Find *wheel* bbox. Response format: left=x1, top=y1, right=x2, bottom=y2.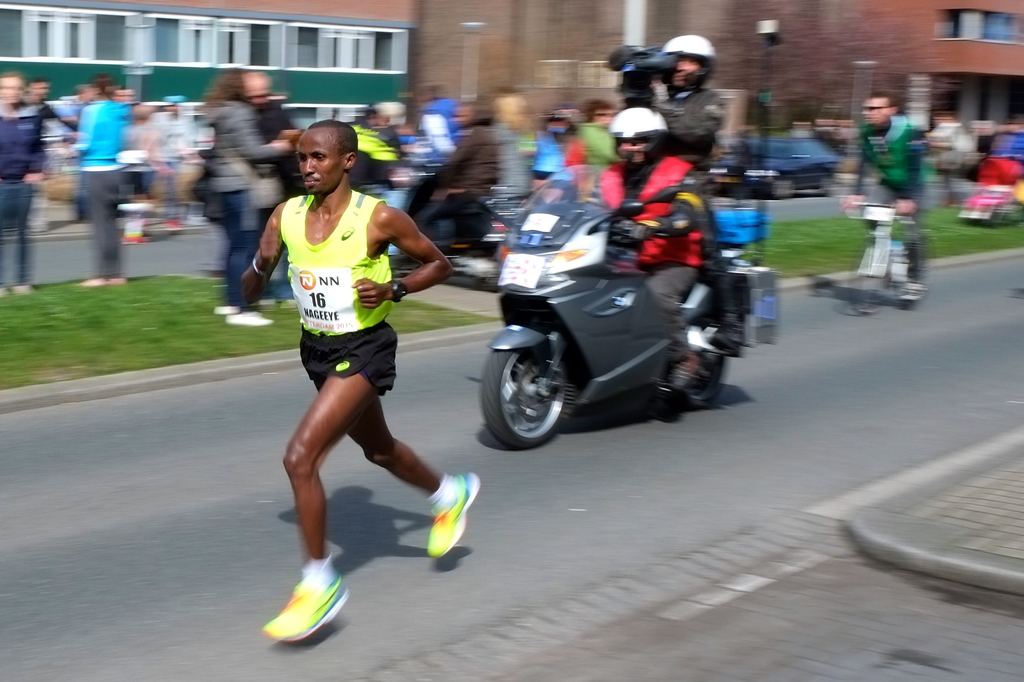
left=484, top=339, right=581, bottom=445.
